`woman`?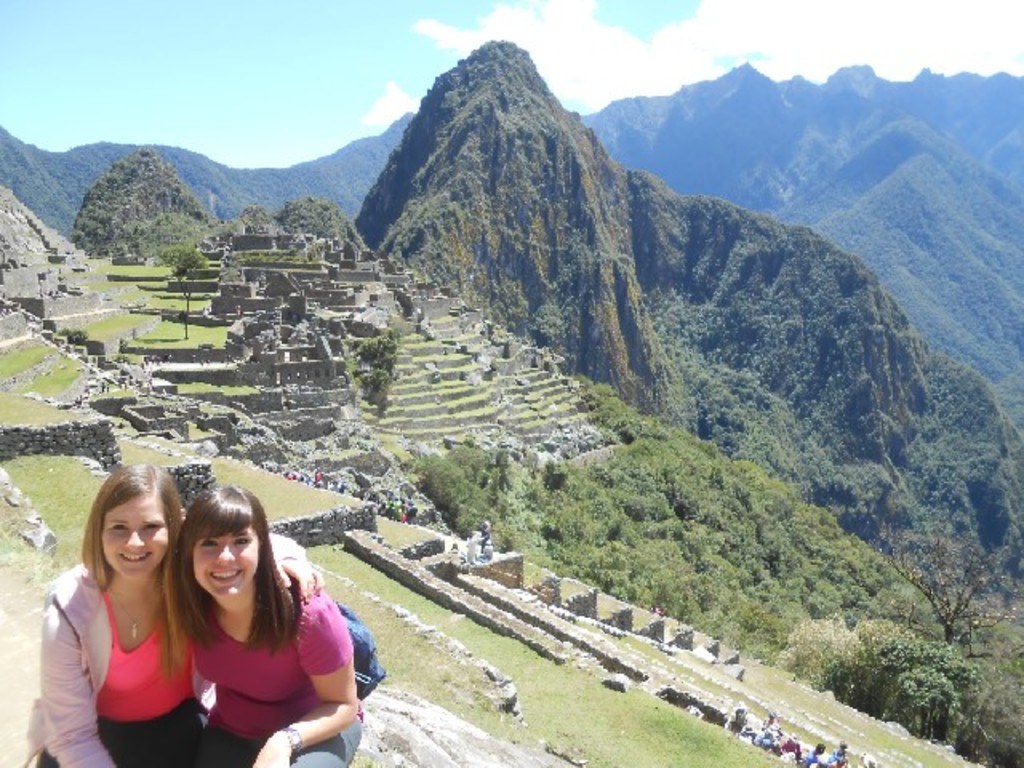
[22, 456, 322, 766]
